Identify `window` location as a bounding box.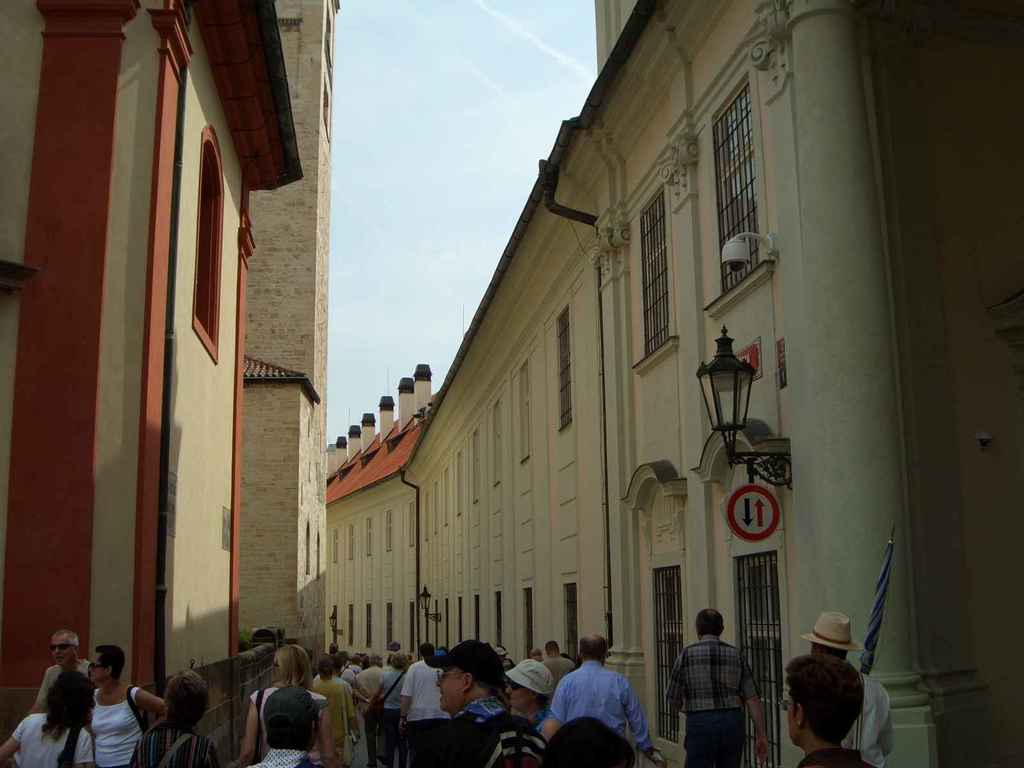
(633,191,669,356).
